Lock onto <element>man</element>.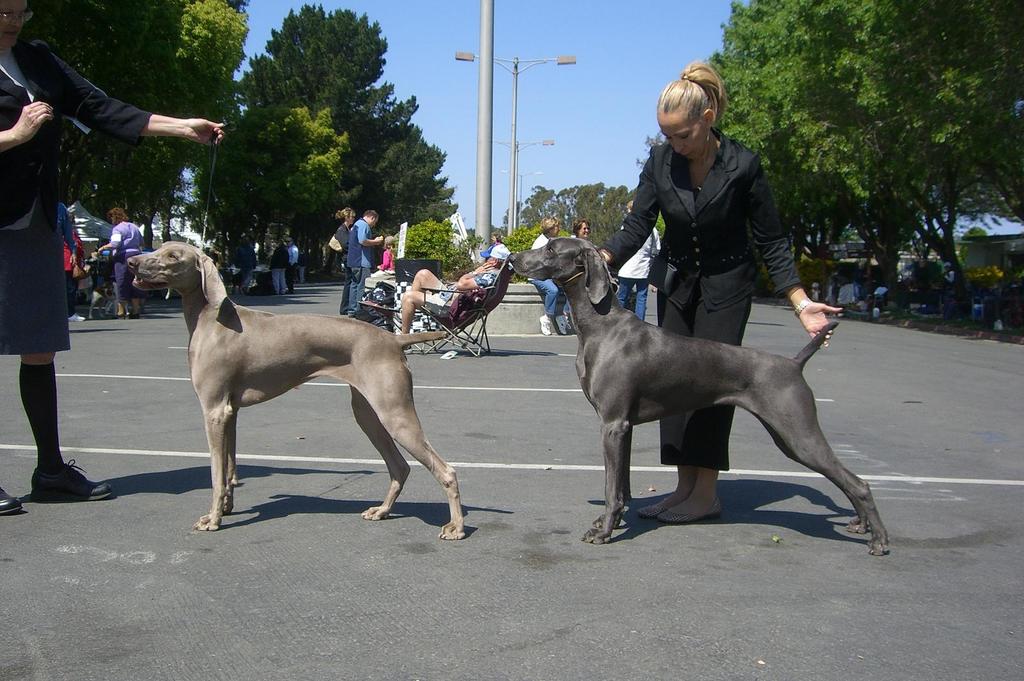
Locked: [x1=397, y1=237, x2=509, y2=355].
